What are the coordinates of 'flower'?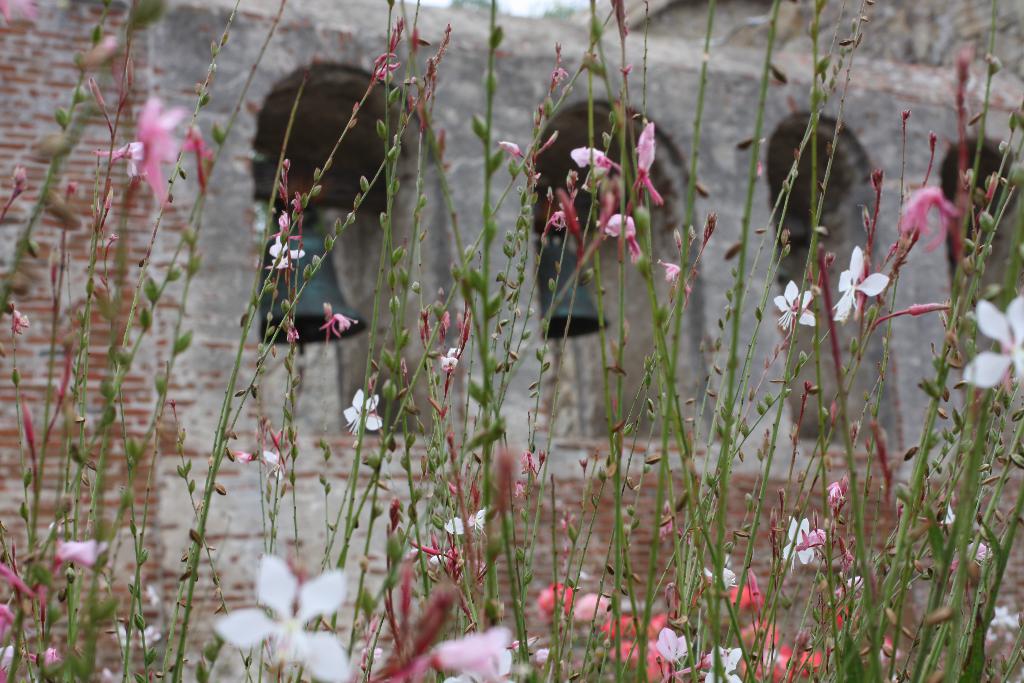
[961, 297, 1023, 386].
